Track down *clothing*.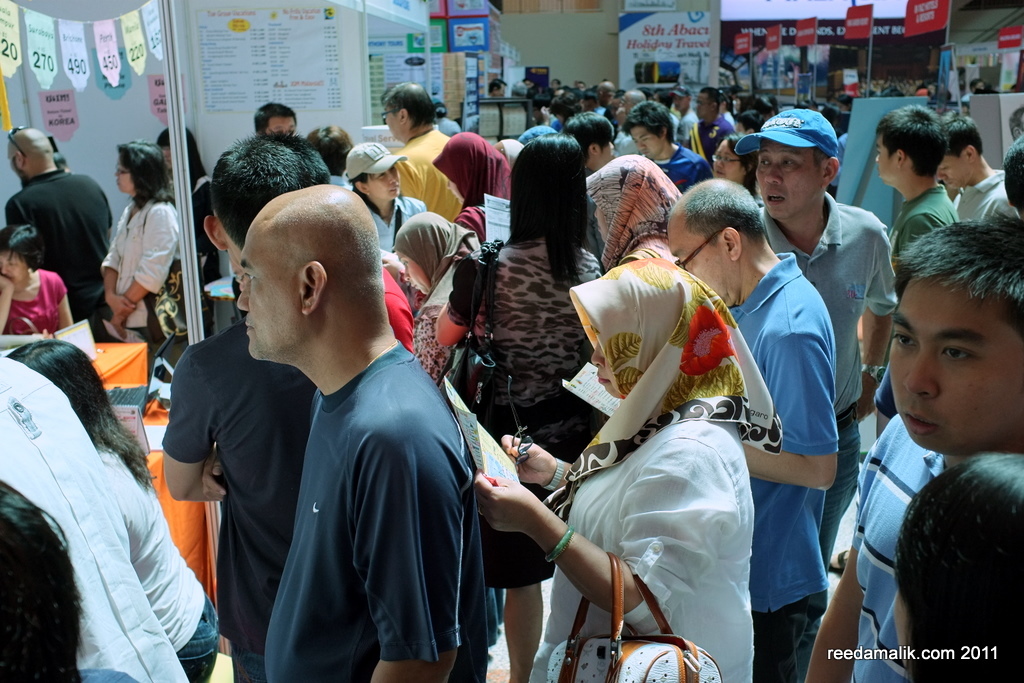
Tracked to region(370, 203, 431, 248).
